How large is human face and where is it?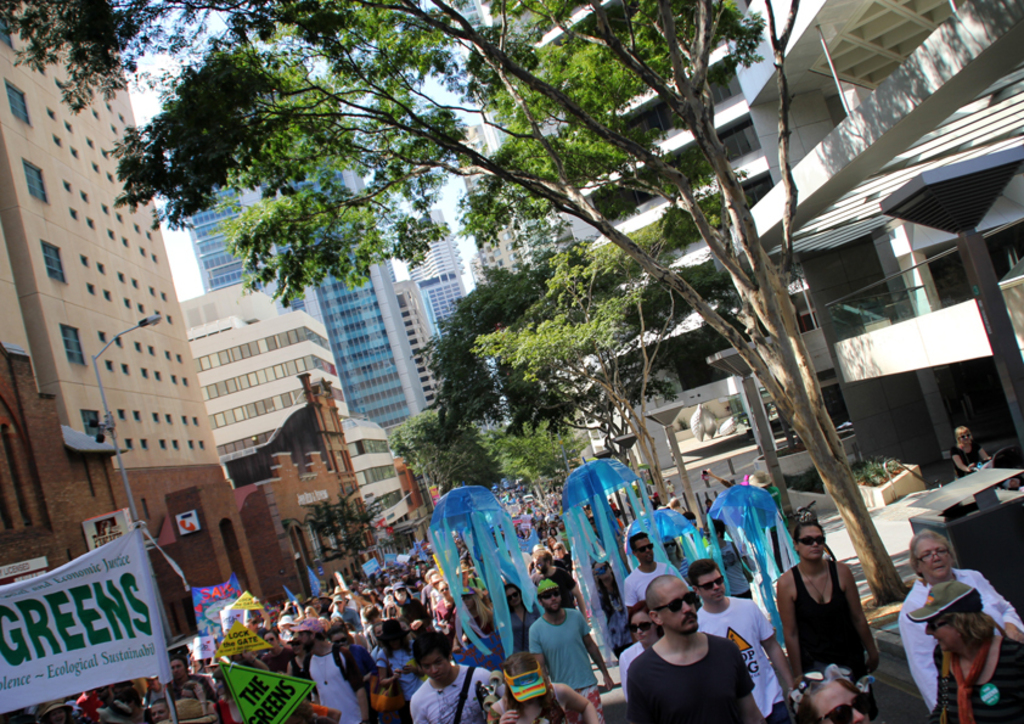
Bounding box: 299, 634, 306, 649.
